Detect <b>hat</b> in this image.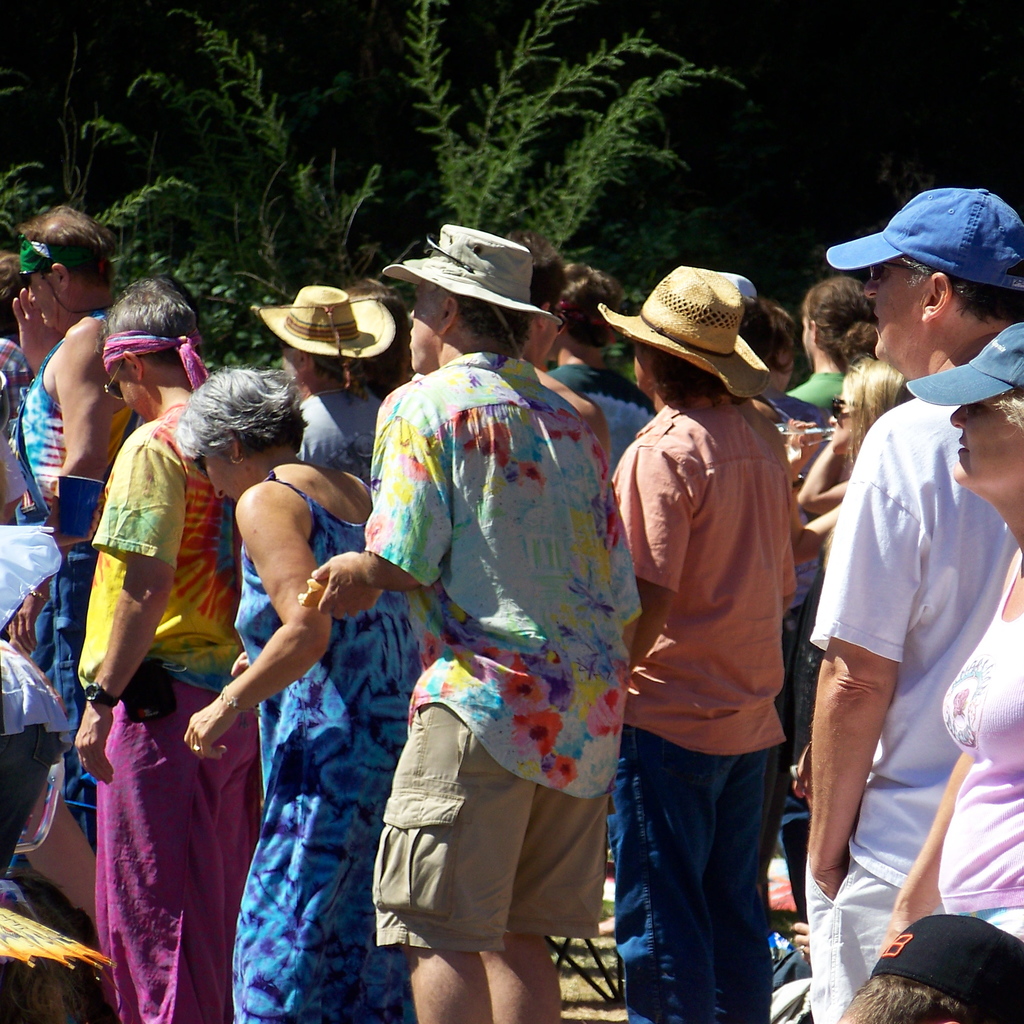
Detection: x1=253, y1=283, x2=398, y2=355.
